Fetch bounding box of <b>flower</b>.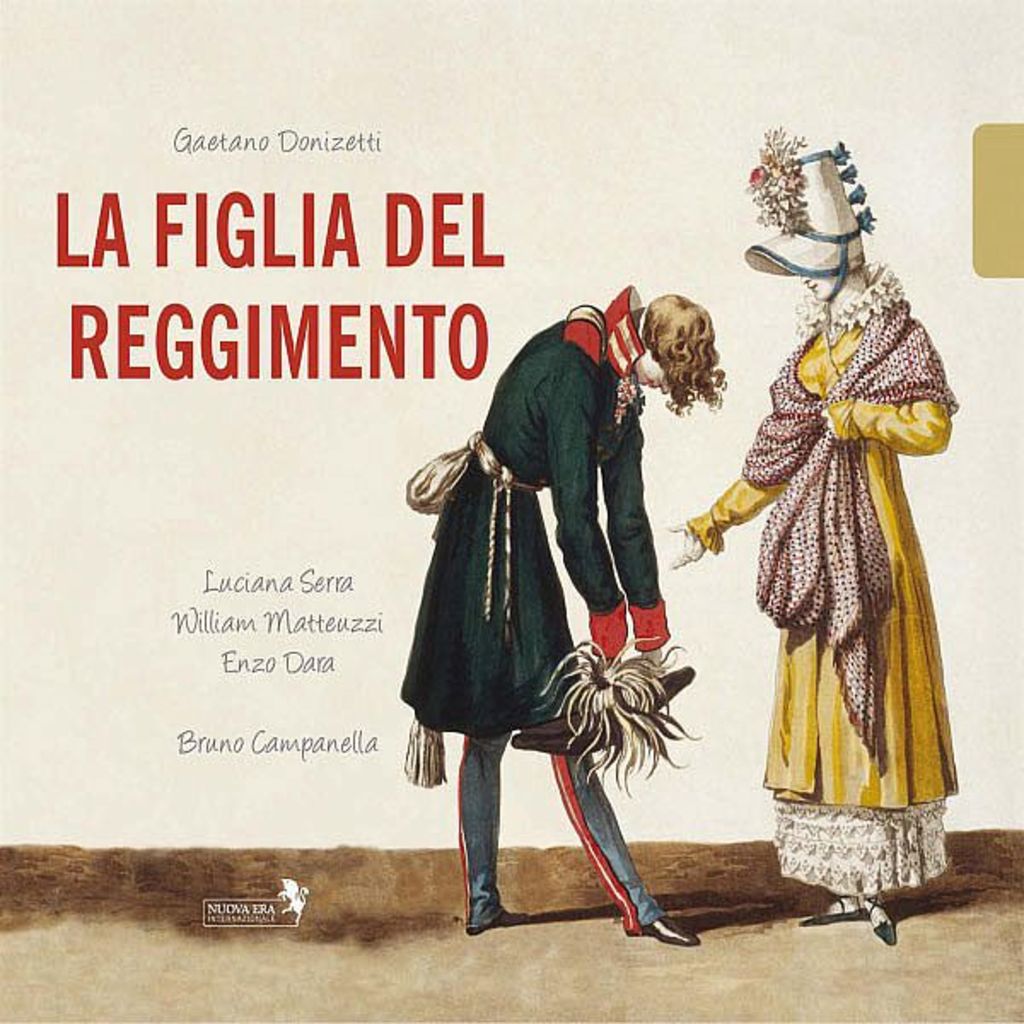
Bbox: (x1=744, y1=162, x2=771, y2=188).
